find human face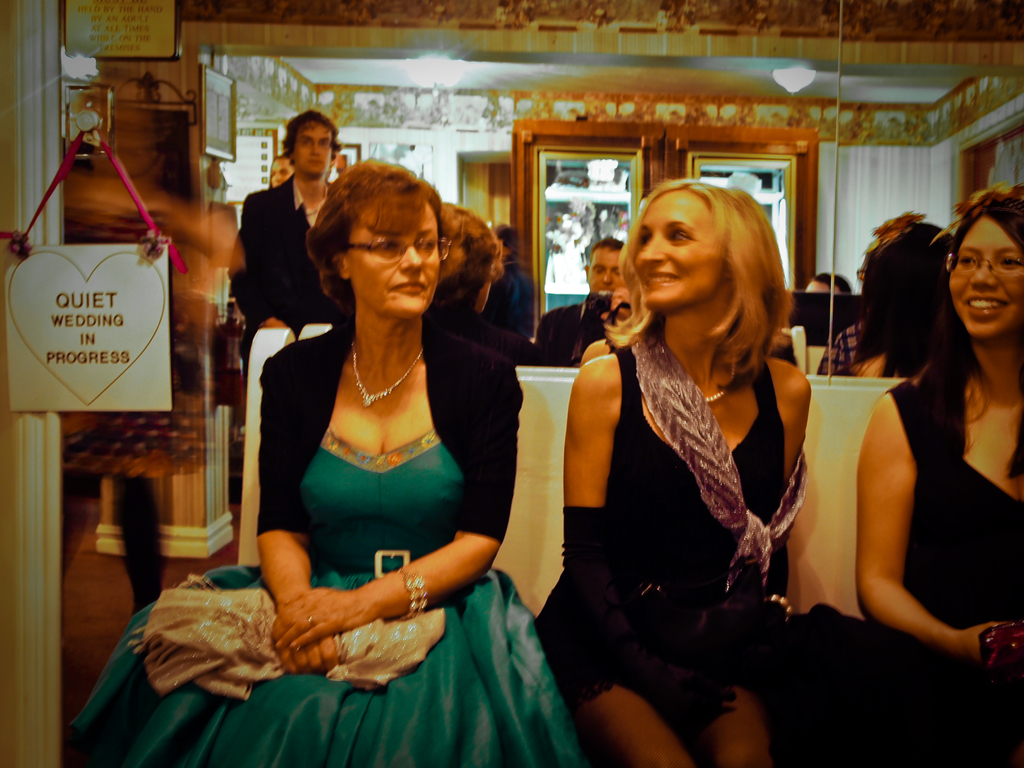
left=952, top=212, right=1023, bottom=342
